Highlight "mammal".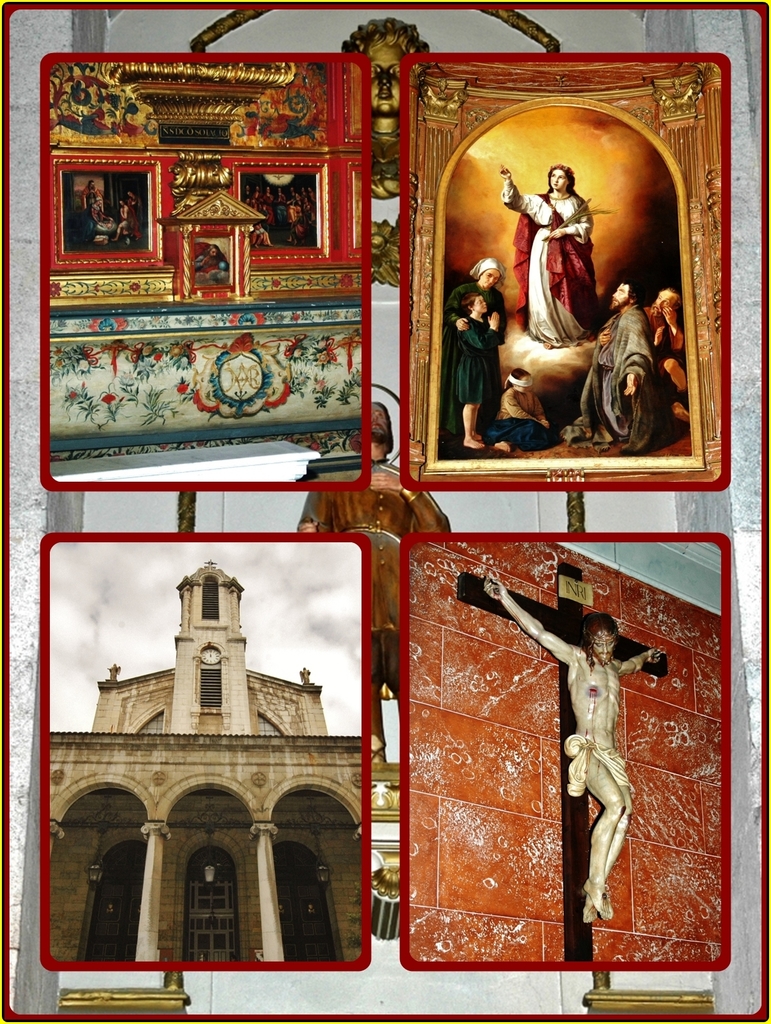
Highlighted region: (496, 364, 546, 431).
